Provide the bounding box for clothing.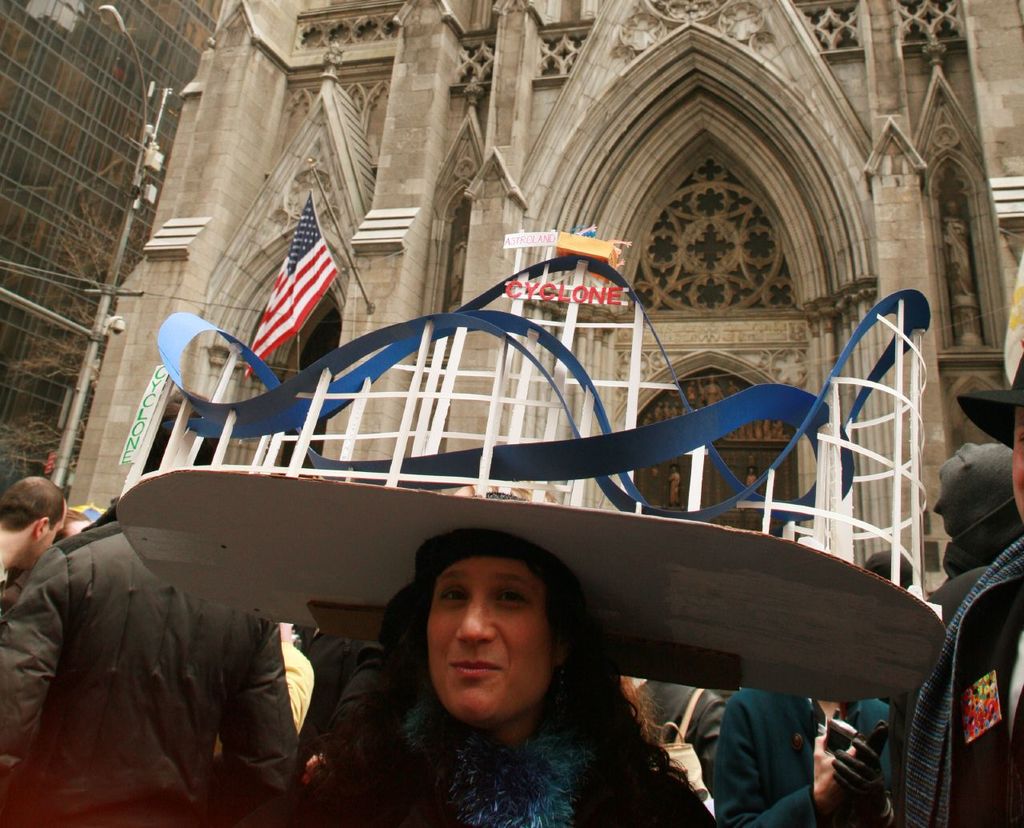
box=[698, 669, 901, 827].
